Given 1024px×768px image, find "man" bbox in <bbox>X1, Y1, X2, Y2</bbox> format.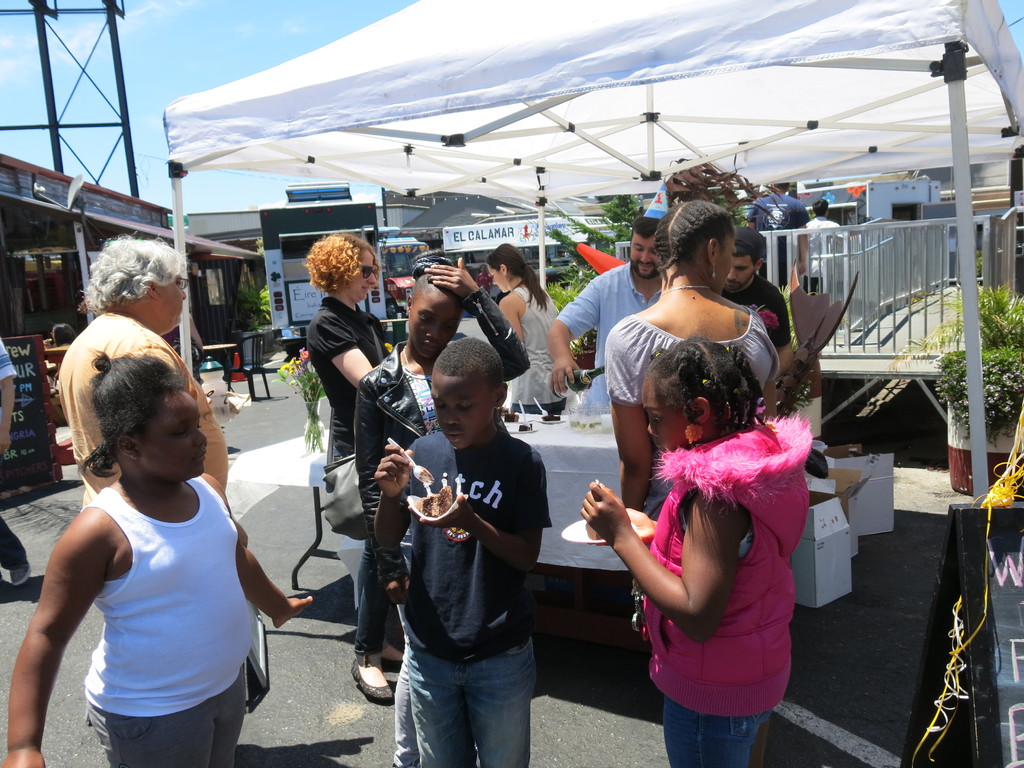
<bbox>541, 211, 668, 417</bbox>.
